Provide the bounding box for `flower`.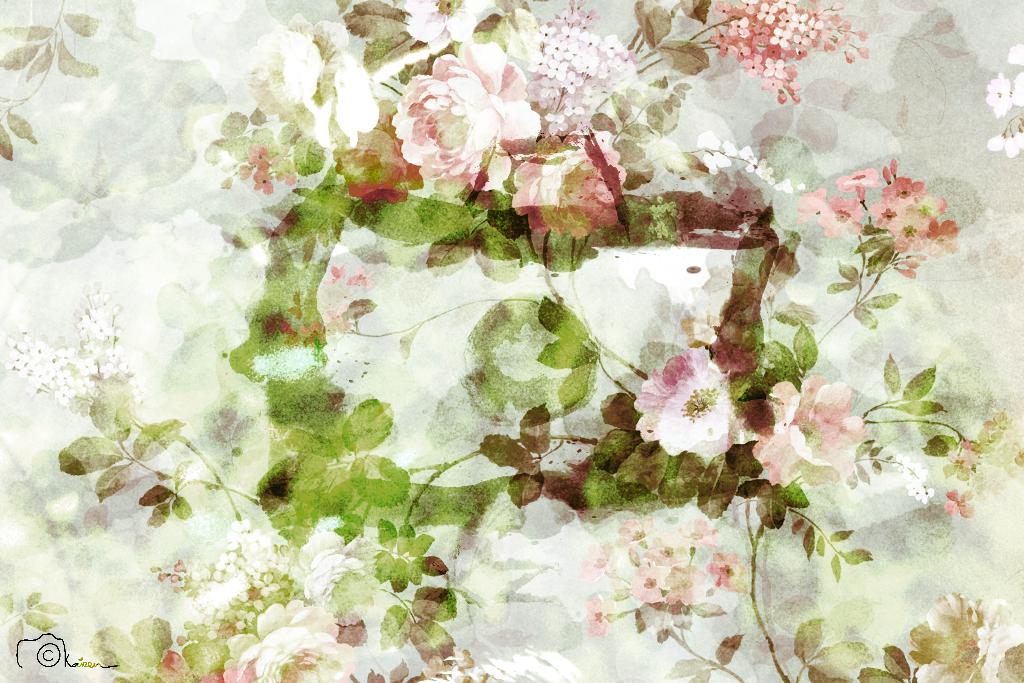
locate(643, 345, 746, 456).
